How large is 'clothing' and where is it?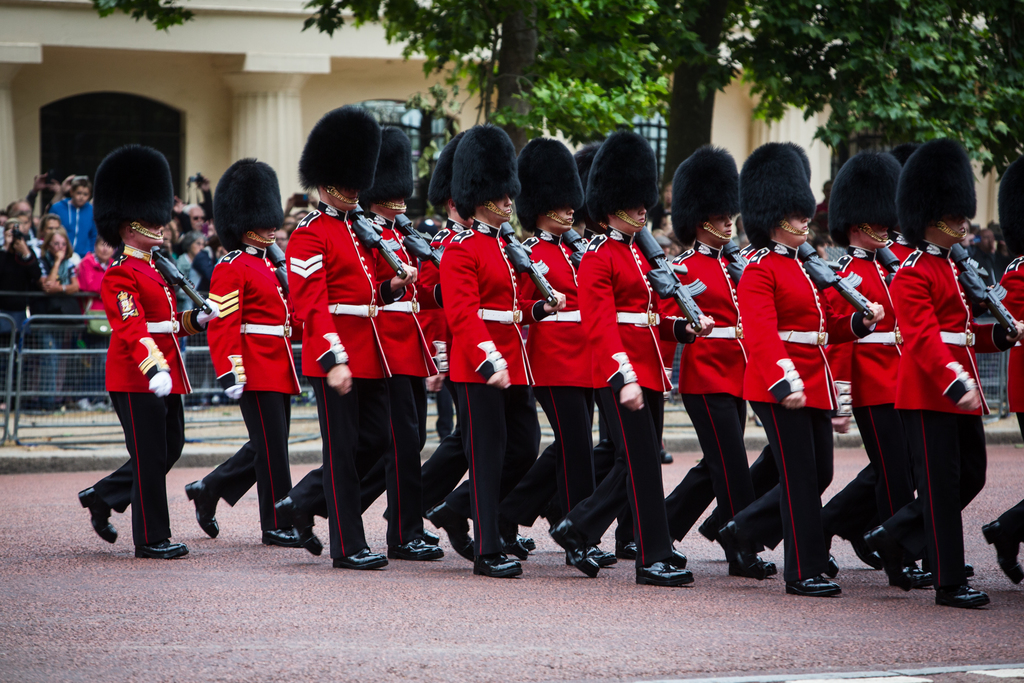
Bounding box: 89, 238, 193, 550.
